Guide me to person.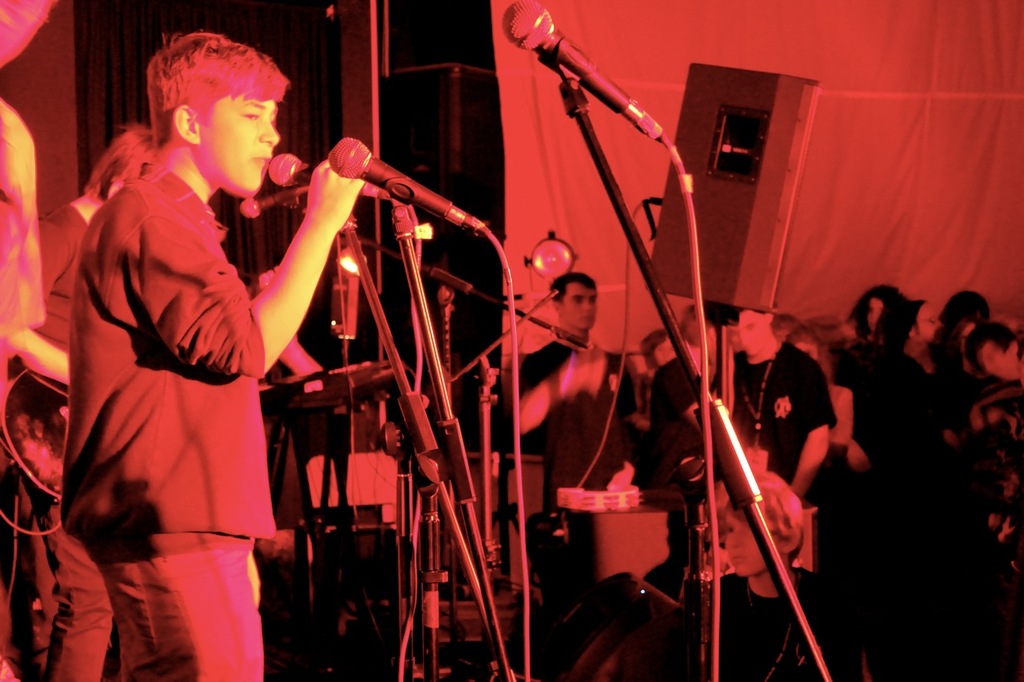
Guidance: 834,293,950,504.
